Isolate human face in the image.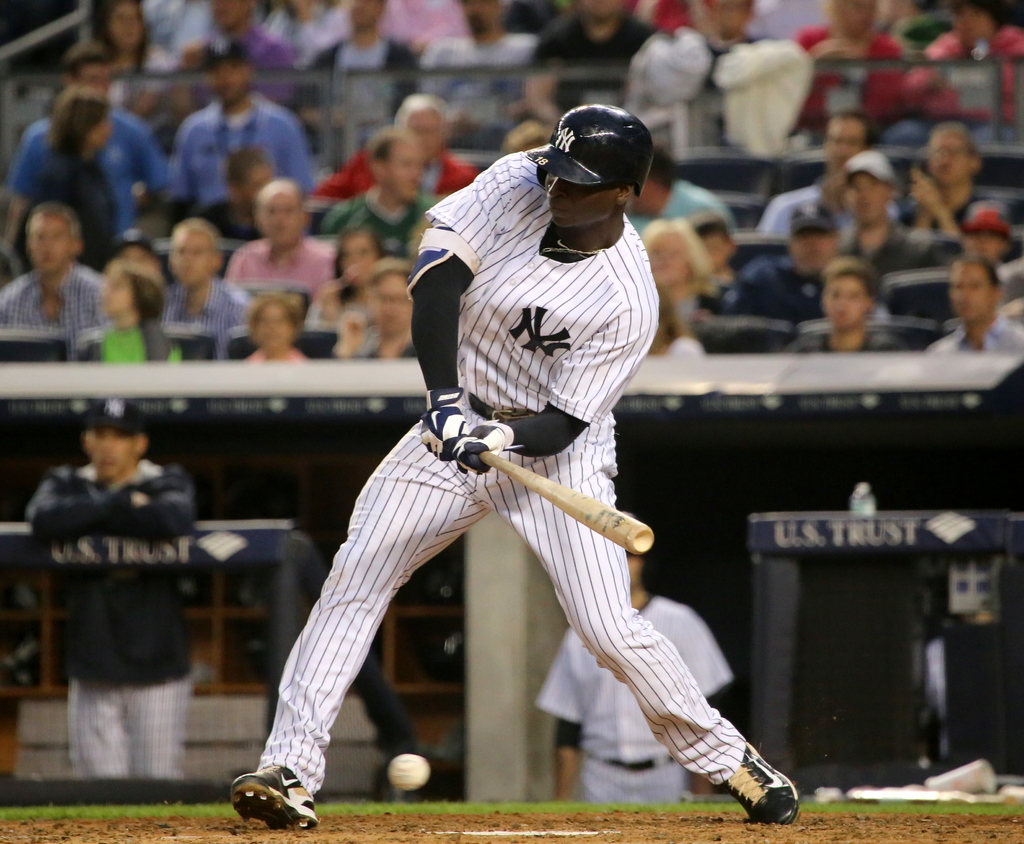
Isolated region: <box>263,193,302,250</box>.
